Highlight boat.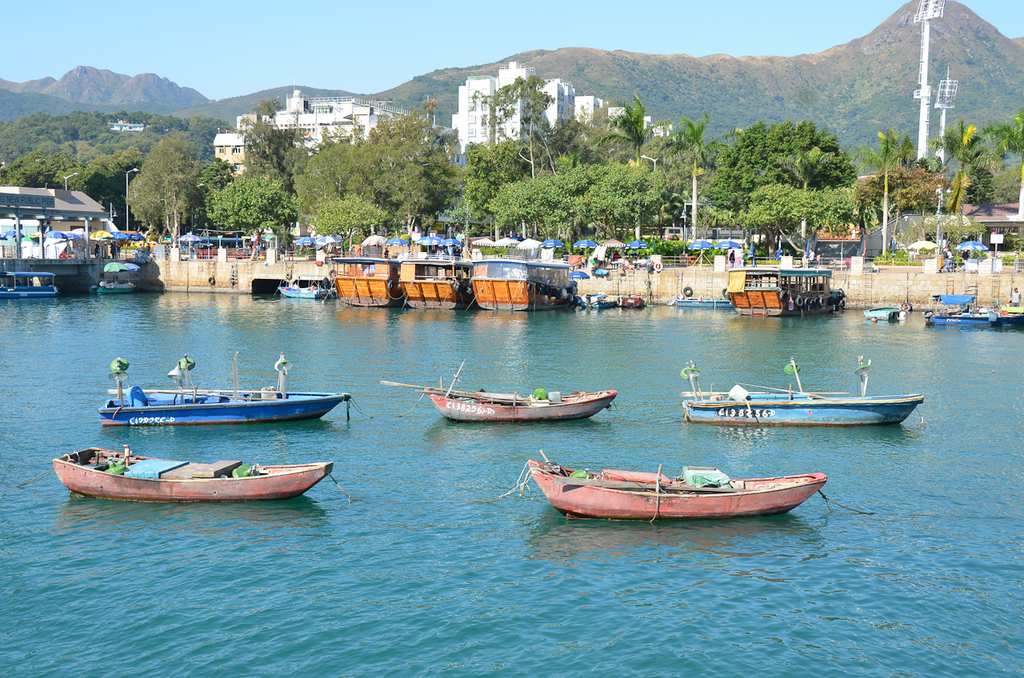
Highlighted region: <region>398, 254, 477, 315</region>.
